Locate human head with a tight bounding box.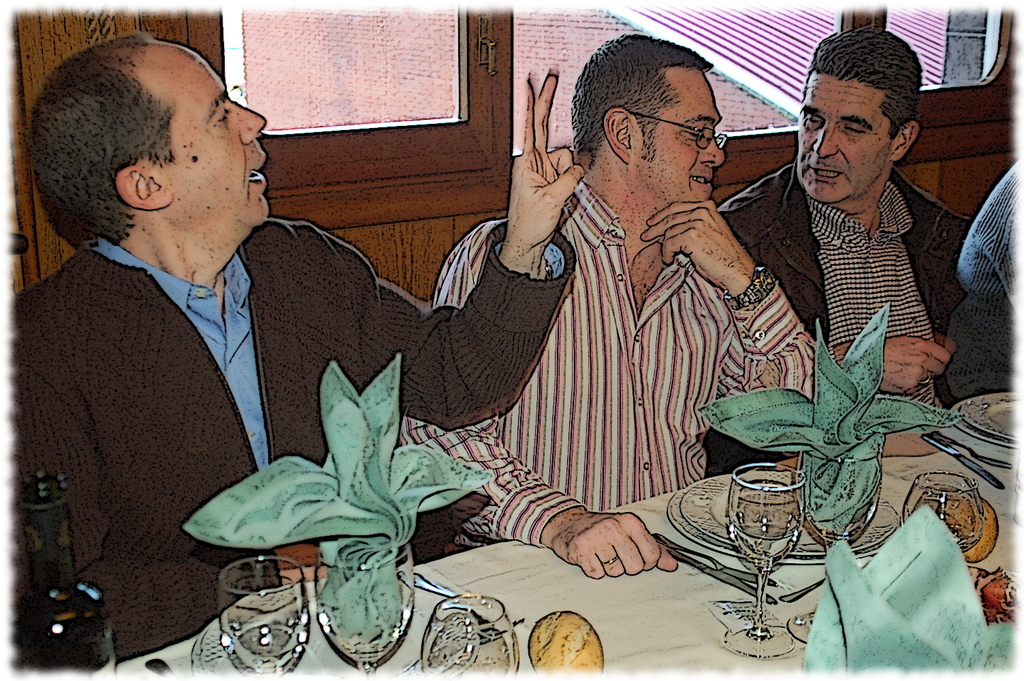
bbox=[28, 34, 271, 249].
